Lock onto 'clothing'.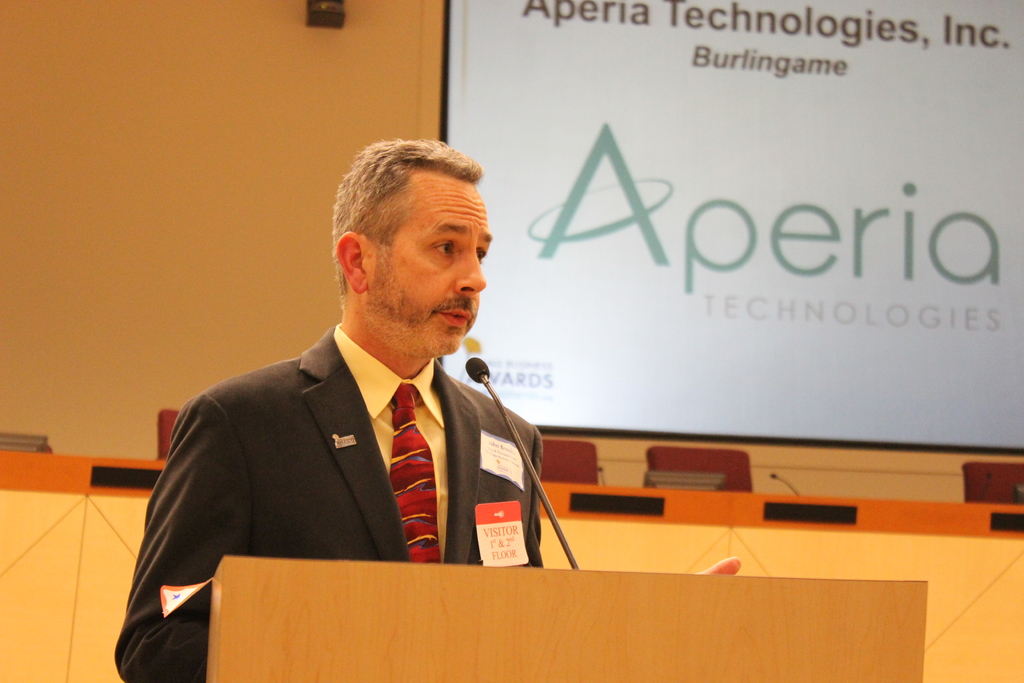
Locked: l=147, t=295, r=577, b=602.
